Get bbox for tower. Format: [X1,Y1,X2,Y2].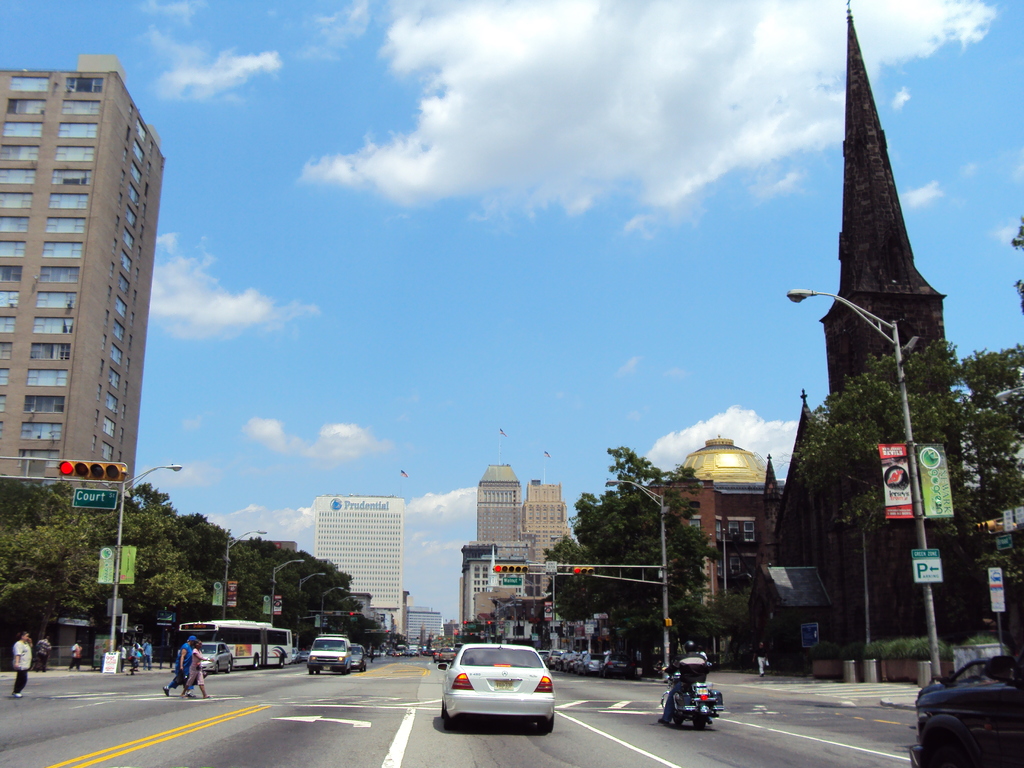
[474,463,526,547].
